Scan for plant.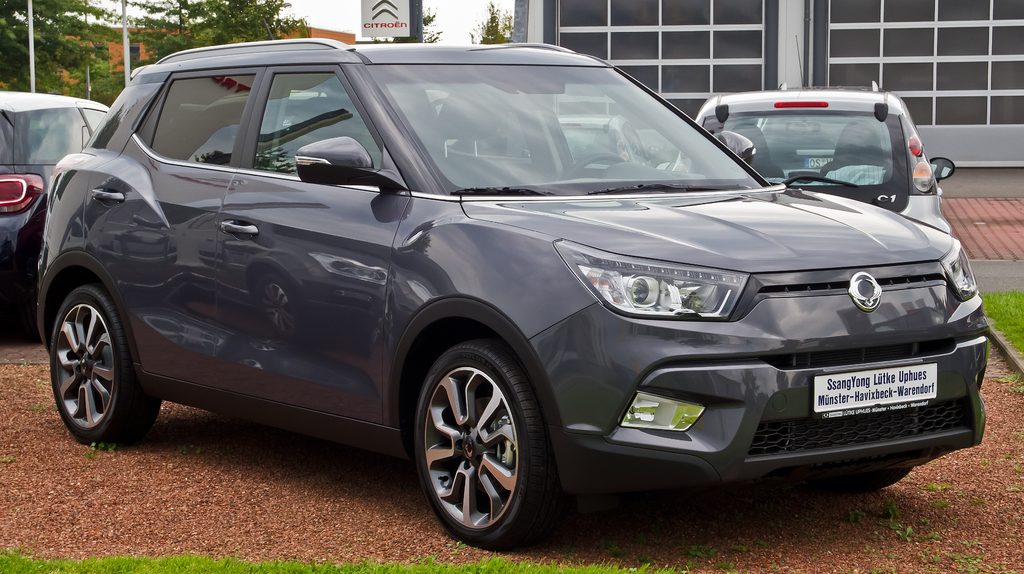
Scan result: {"left": 88, "top": 439, "right": 118, "bottom": 455}.
